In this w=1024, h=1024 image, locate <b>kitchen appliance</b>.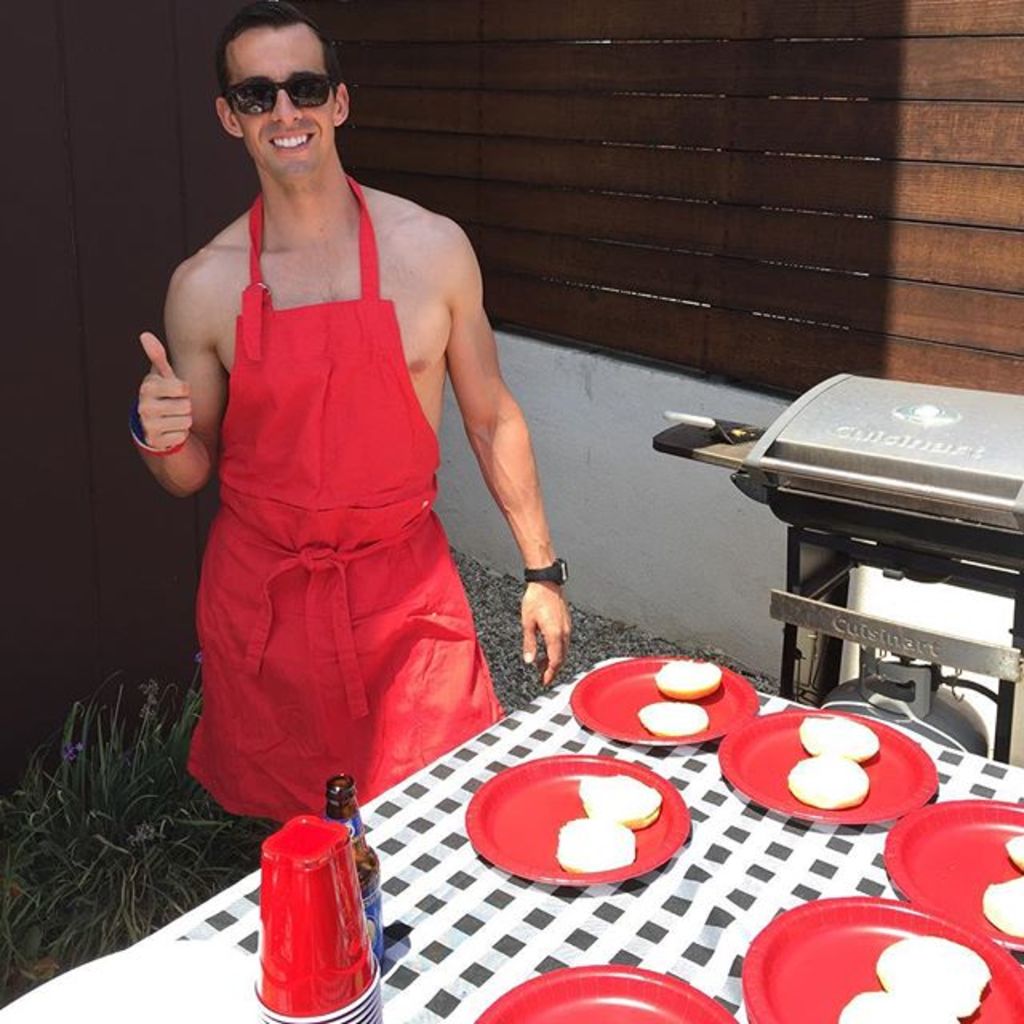
Bounding box: (x1=734, y1=896, x2=1022, y2=1022).
